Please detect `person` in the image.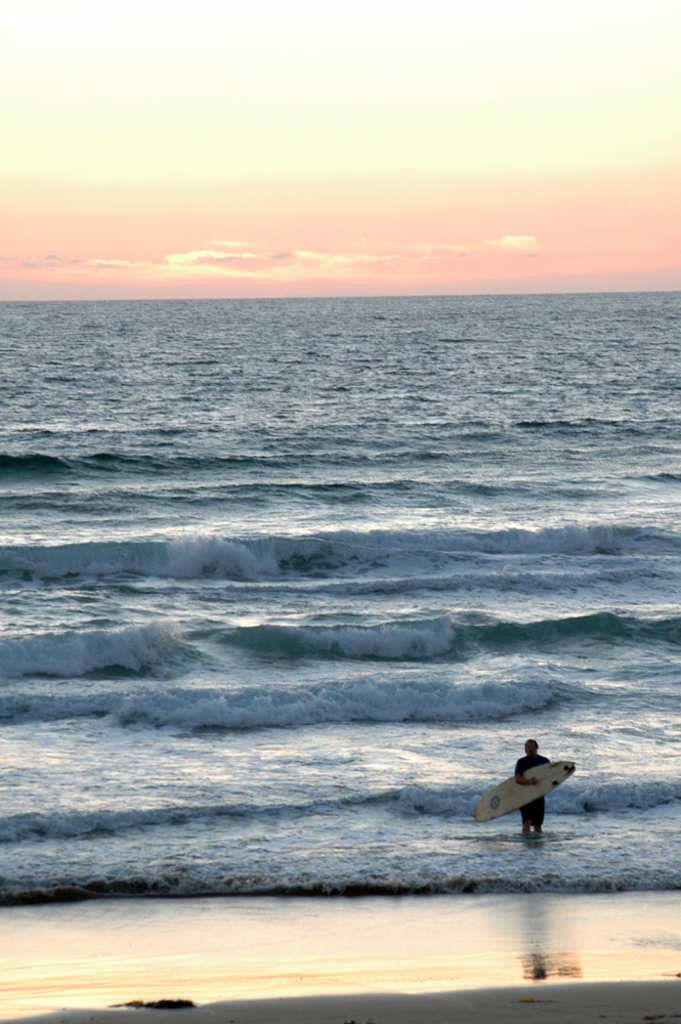
locate(514, 738, 550, 837).
